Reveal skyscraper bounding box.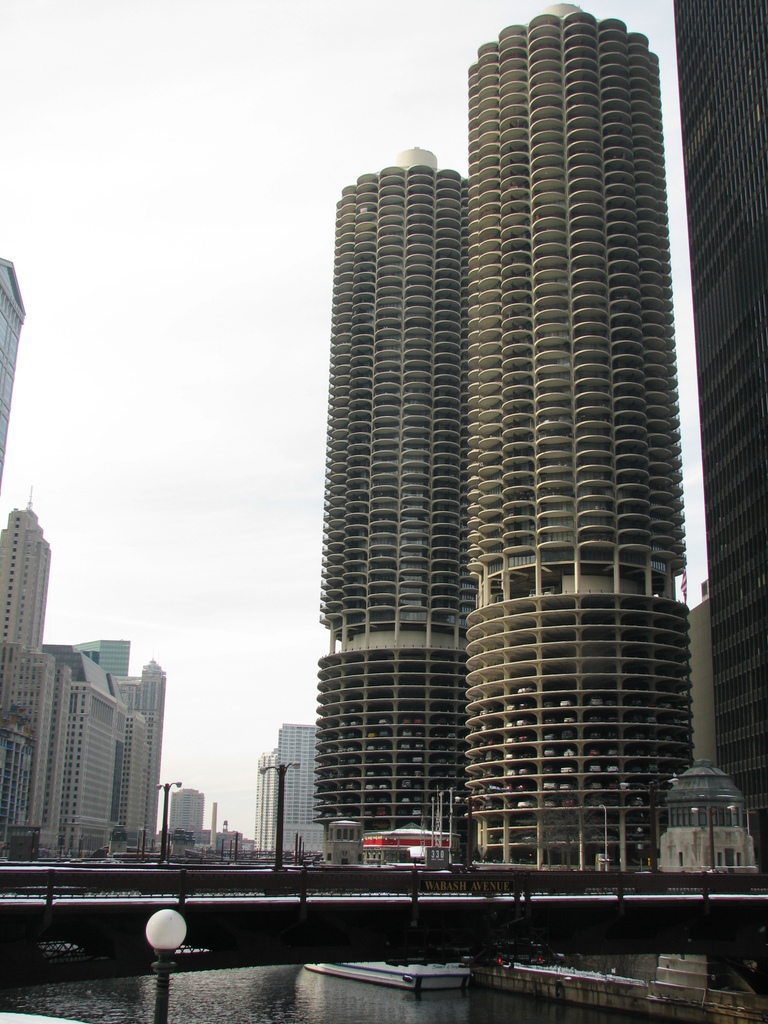
Revealed: (314,150,469,867).
